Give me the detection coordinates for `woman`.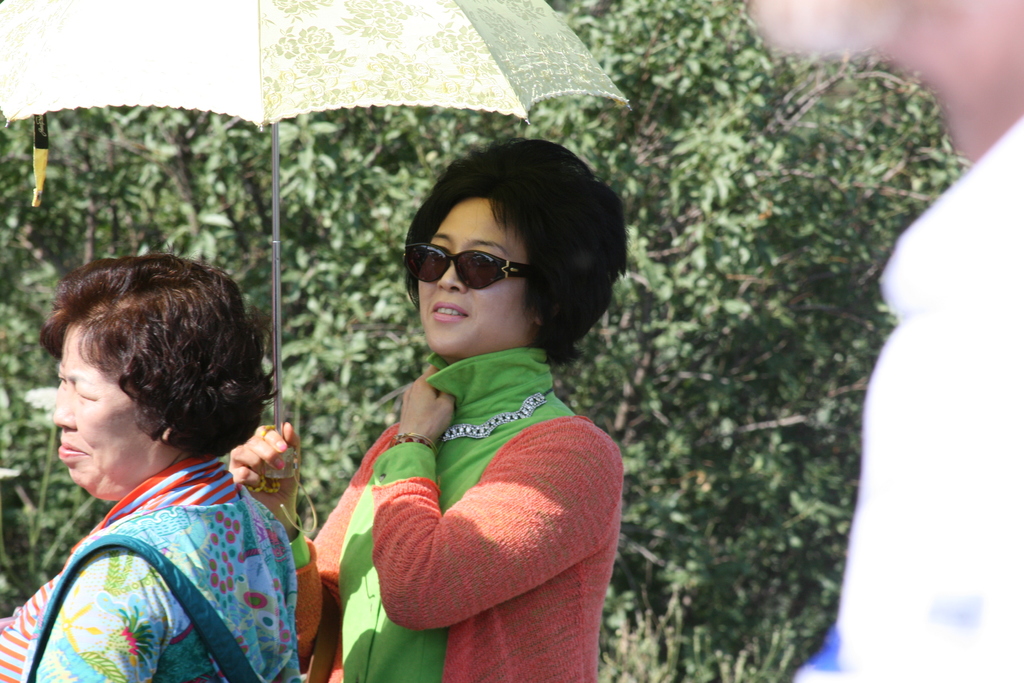
{"x1": 0, "y1": 257, "x2": 338, "y2": 677}.
